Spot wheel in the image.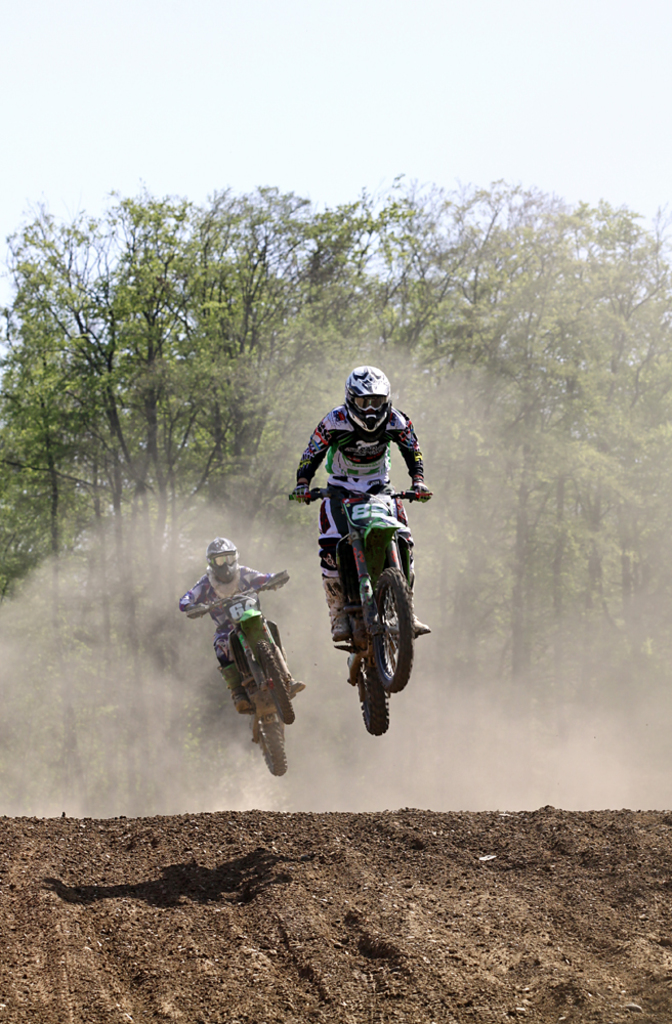
wheel found at bbox(247, 689, 292, 776).
